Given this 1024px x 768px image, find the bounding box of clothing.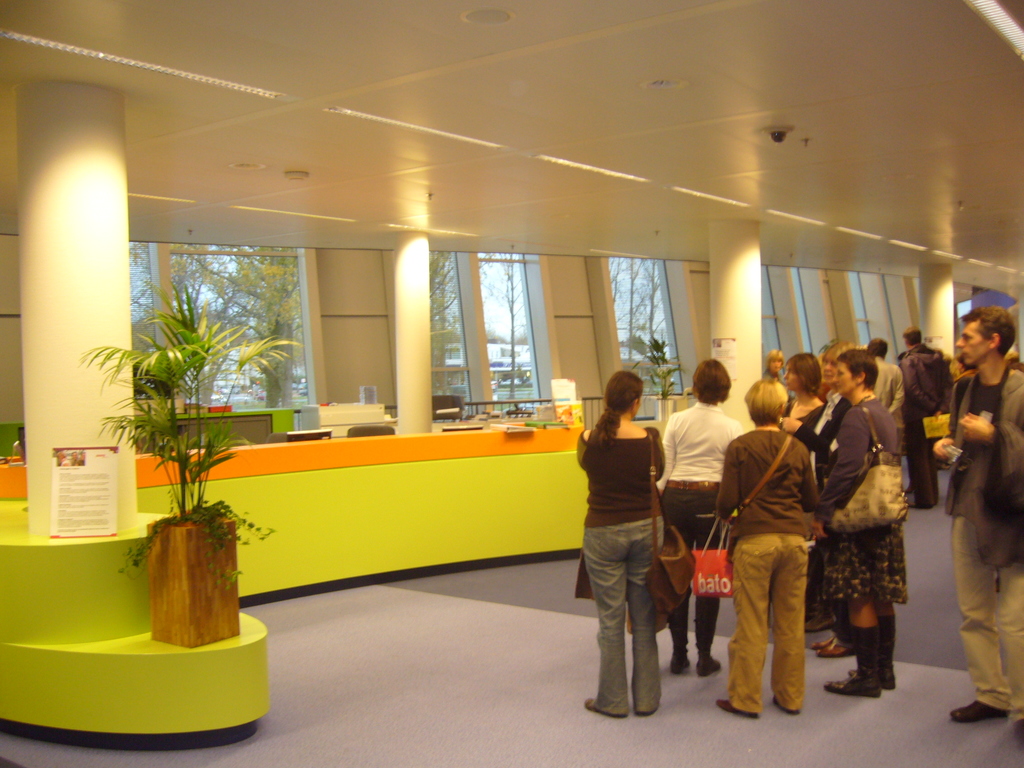
bbox=[927, 359, 1023, 724].
